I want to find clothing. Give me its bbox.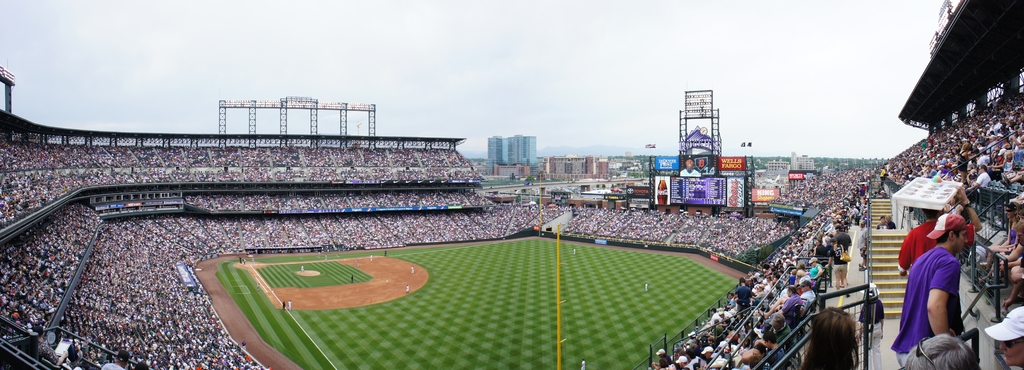
x1=321, y1=252, x2=328, y2=264.
